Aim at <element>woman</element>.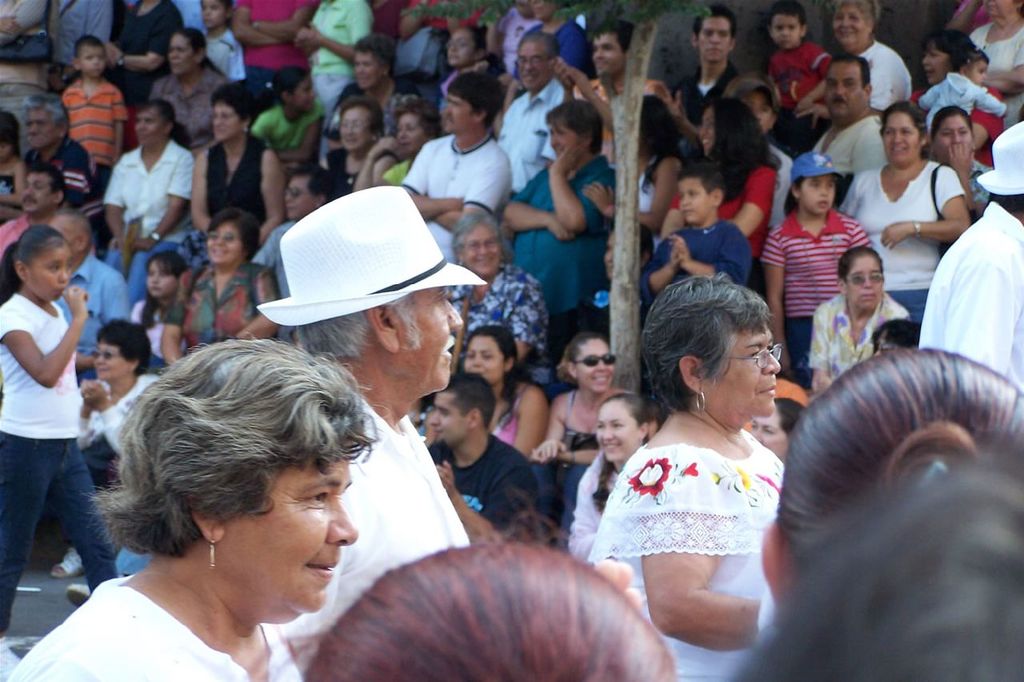
Aimed at x1=440, y1=204, x2=551, y2=379.
